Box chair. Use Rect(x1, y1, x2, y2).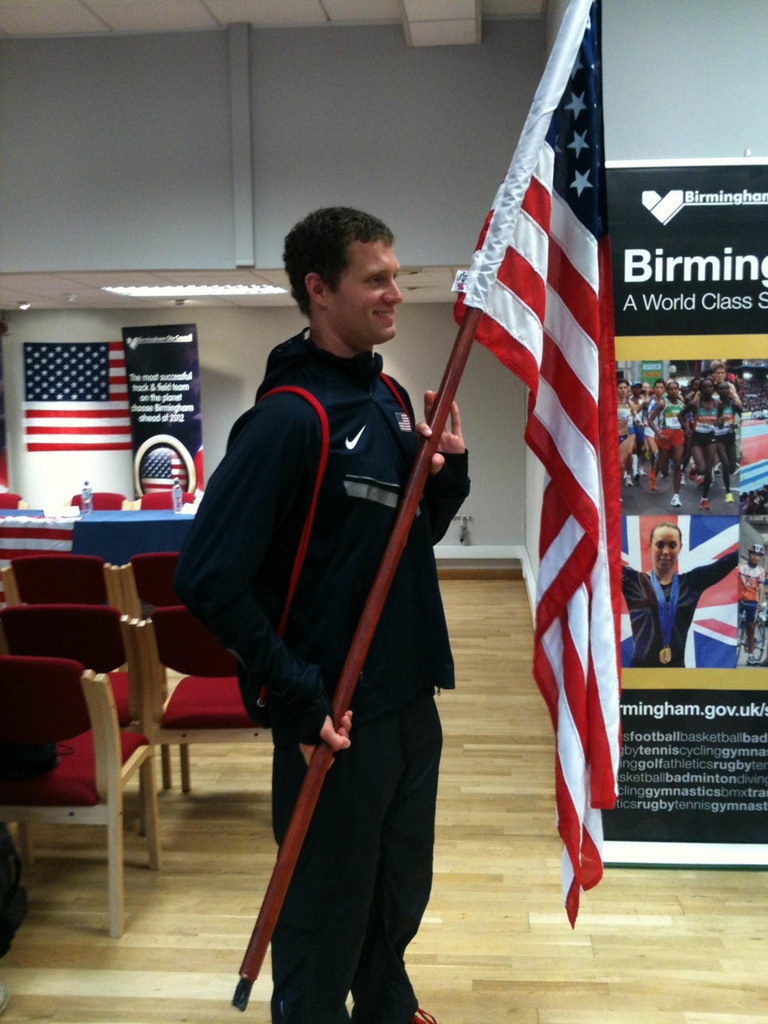
Rect(0, 486, 27, 508).
